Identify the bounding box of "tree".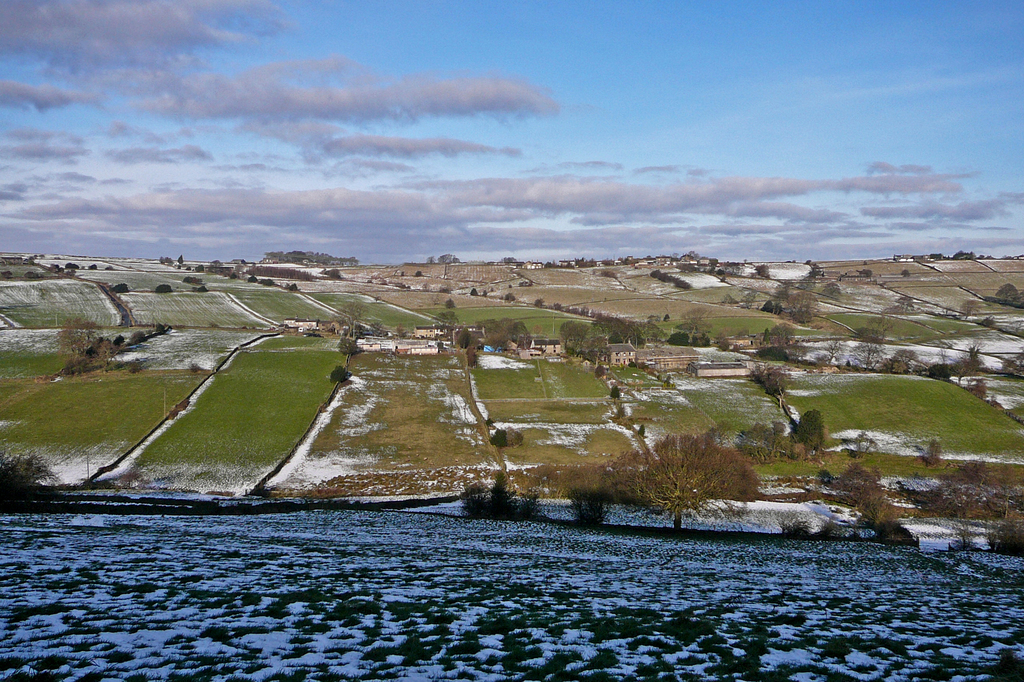
pyautogui.locateOnScreen(193, 265, 202, 270).
